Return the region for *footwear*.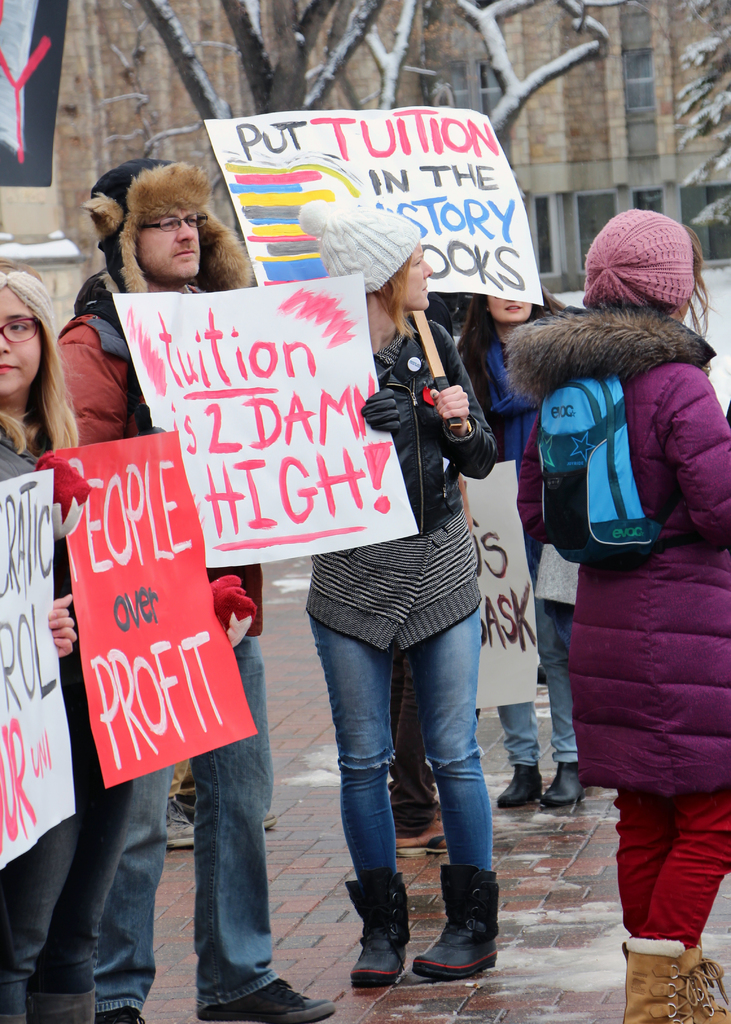
{"left": 410, "top": 863, "right": 503, "bottom": 979}.
